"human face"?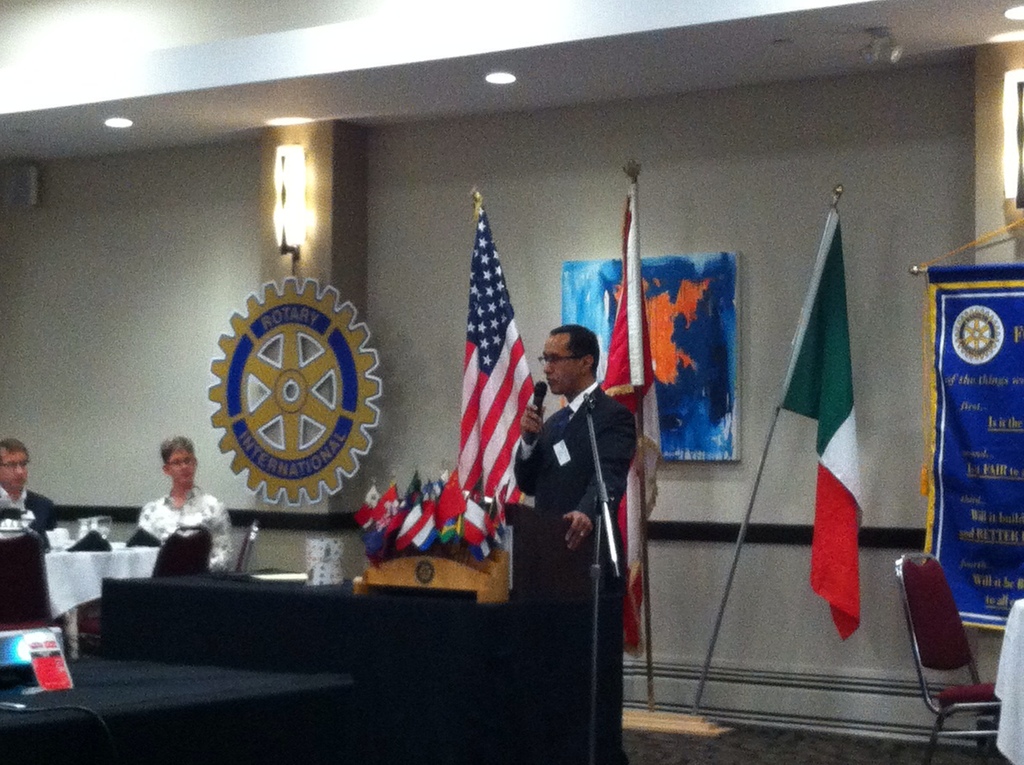
x1=0, y1=449, x2=26, y2=495
